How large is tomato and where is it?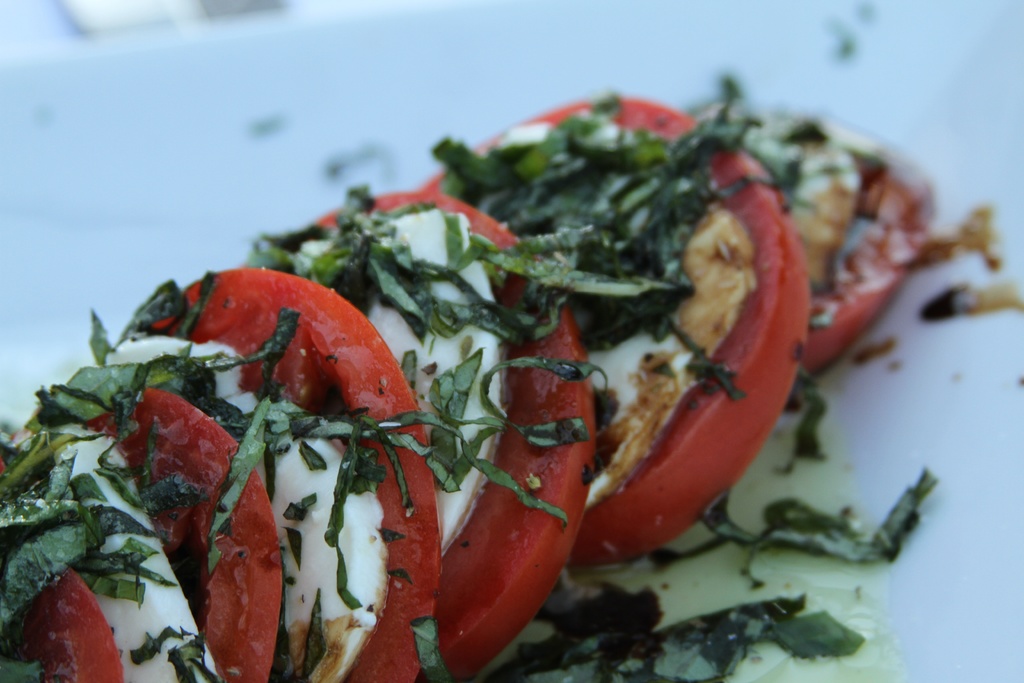
Bounding box: select_region(465, 99, 808, 557).
